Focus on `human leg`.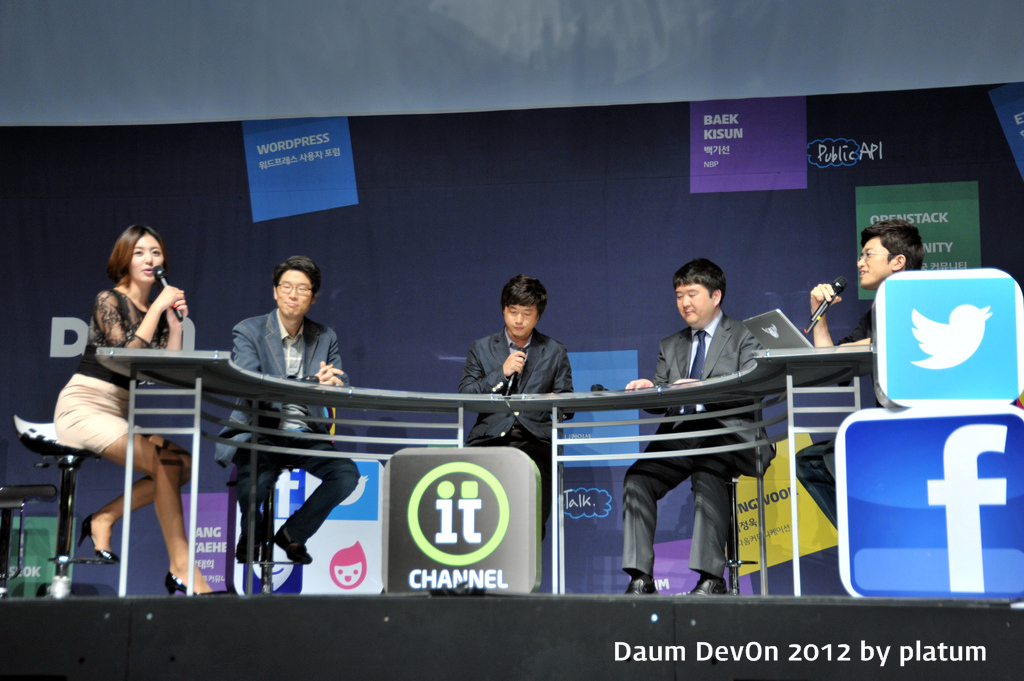
Focused at rect(626, 414, 688, 591).
